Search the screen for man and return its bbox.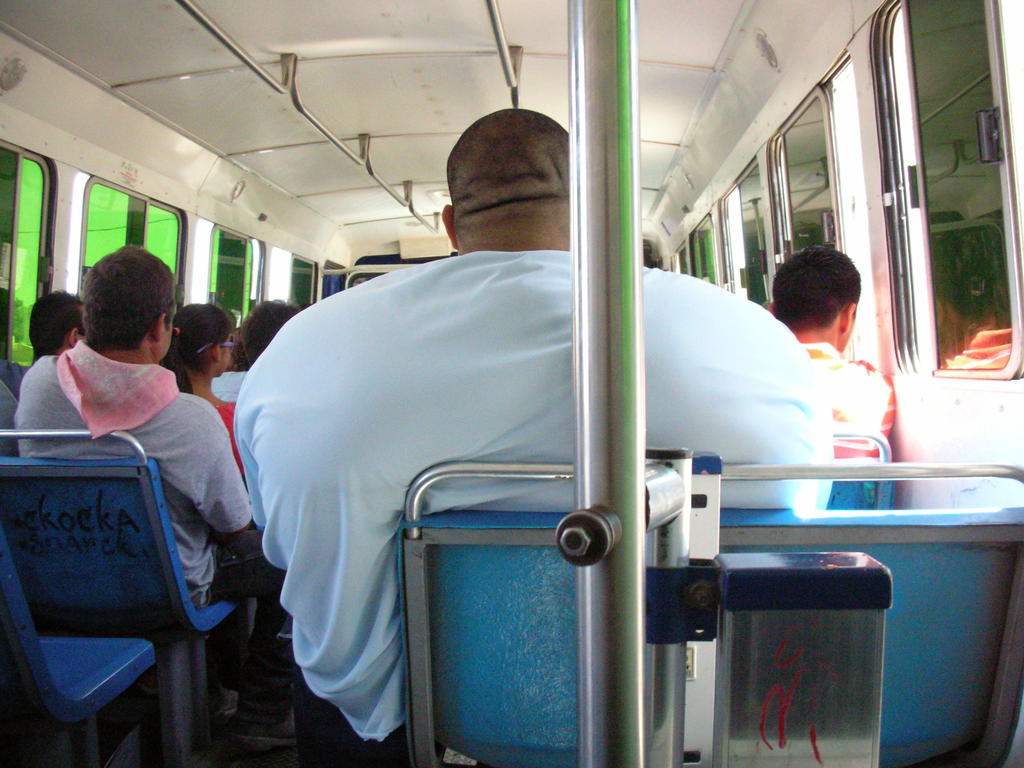
Found: 12 244 262 767.
